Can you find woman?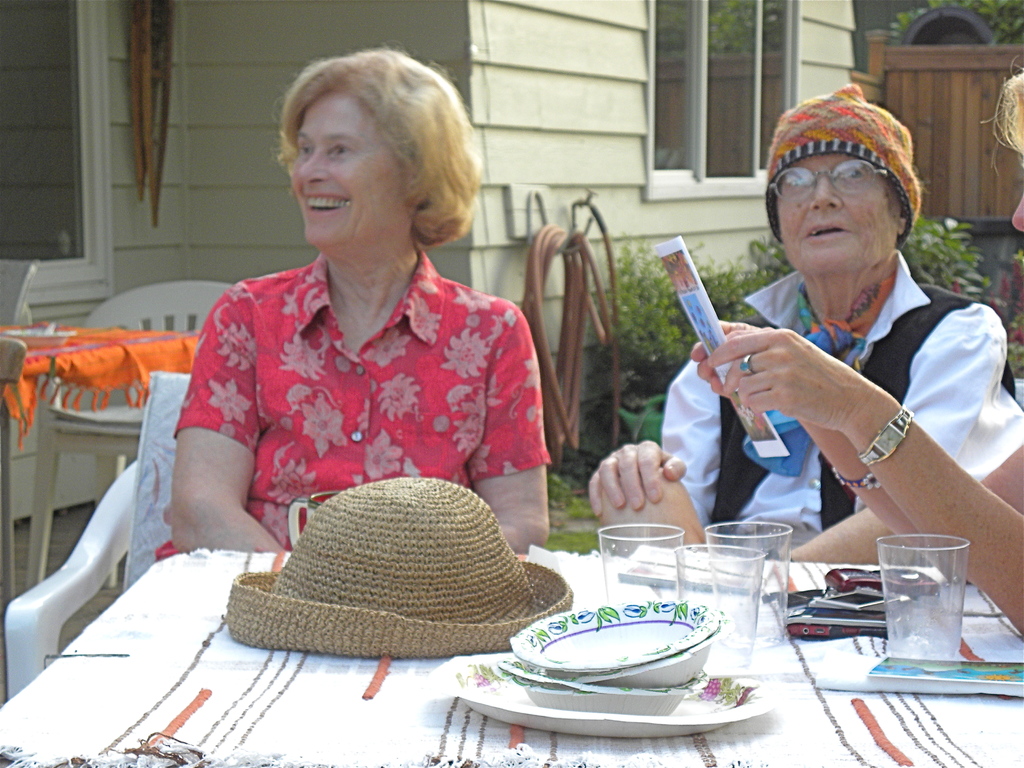
Yes, bounding box: (689, 73, 1023, 639).
